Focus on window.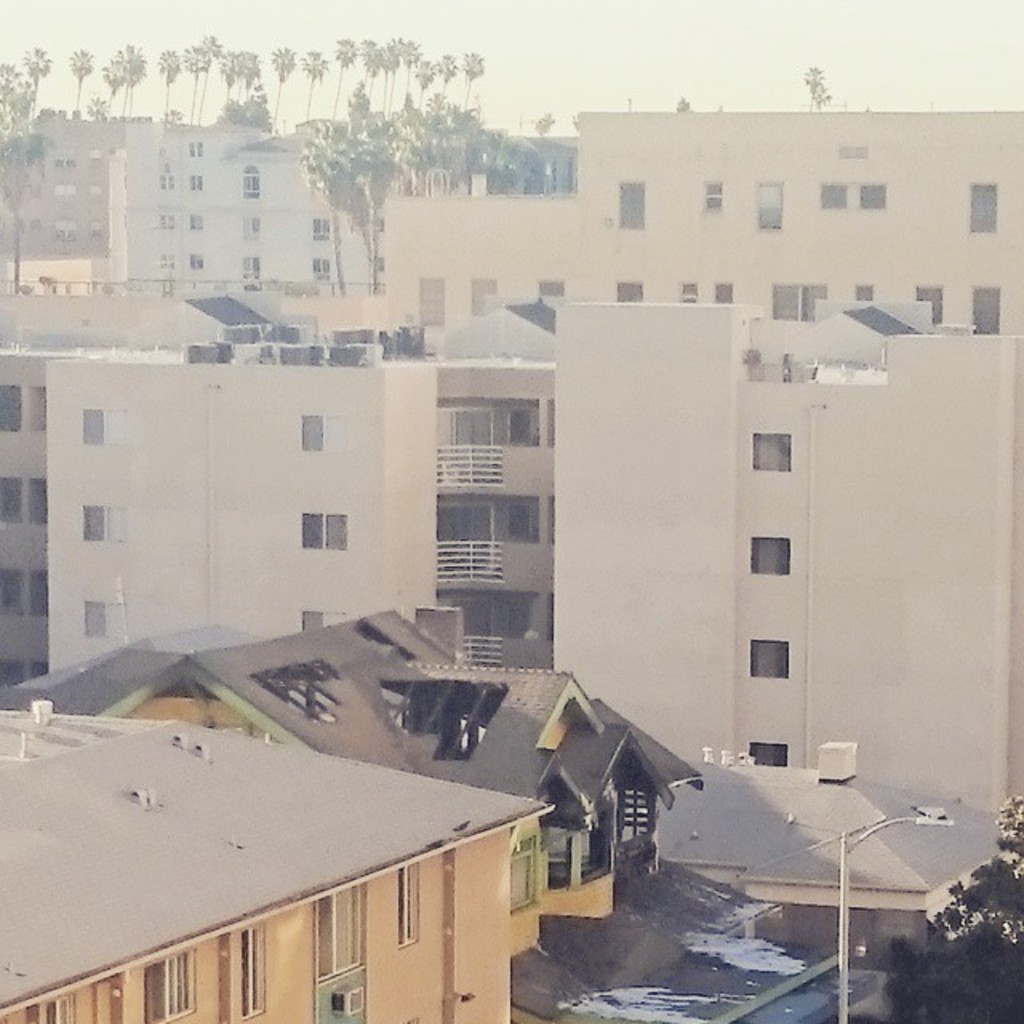
Focused at [701,186,722,213].
